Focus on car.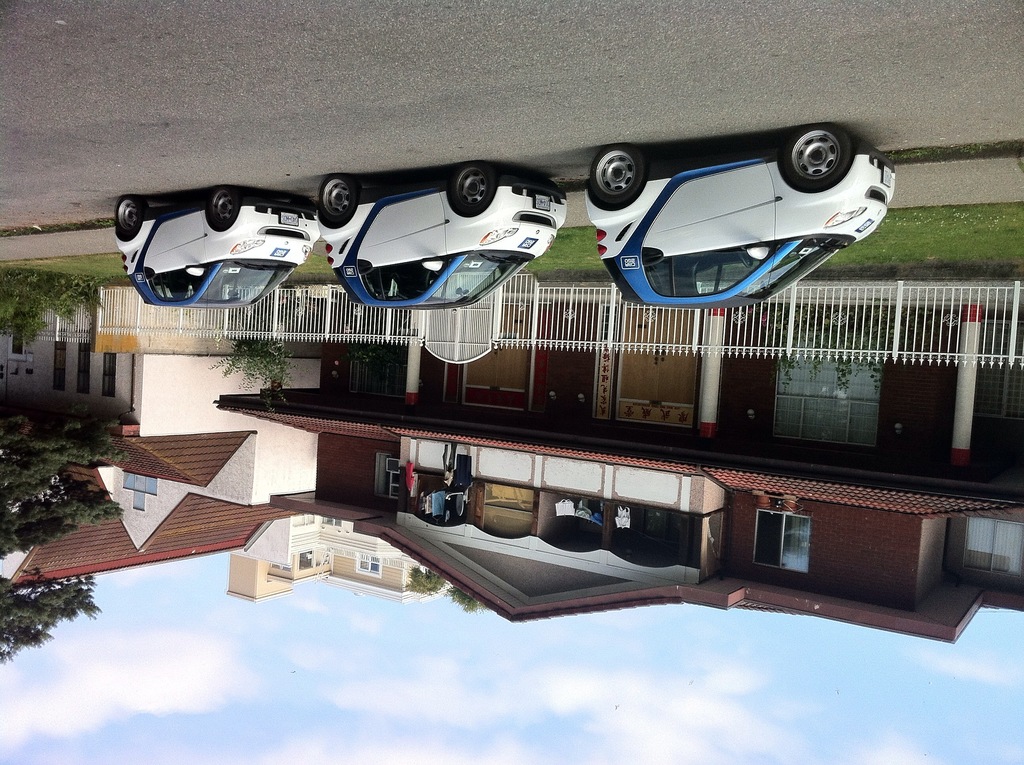
Focused at [312,166,564,314].
